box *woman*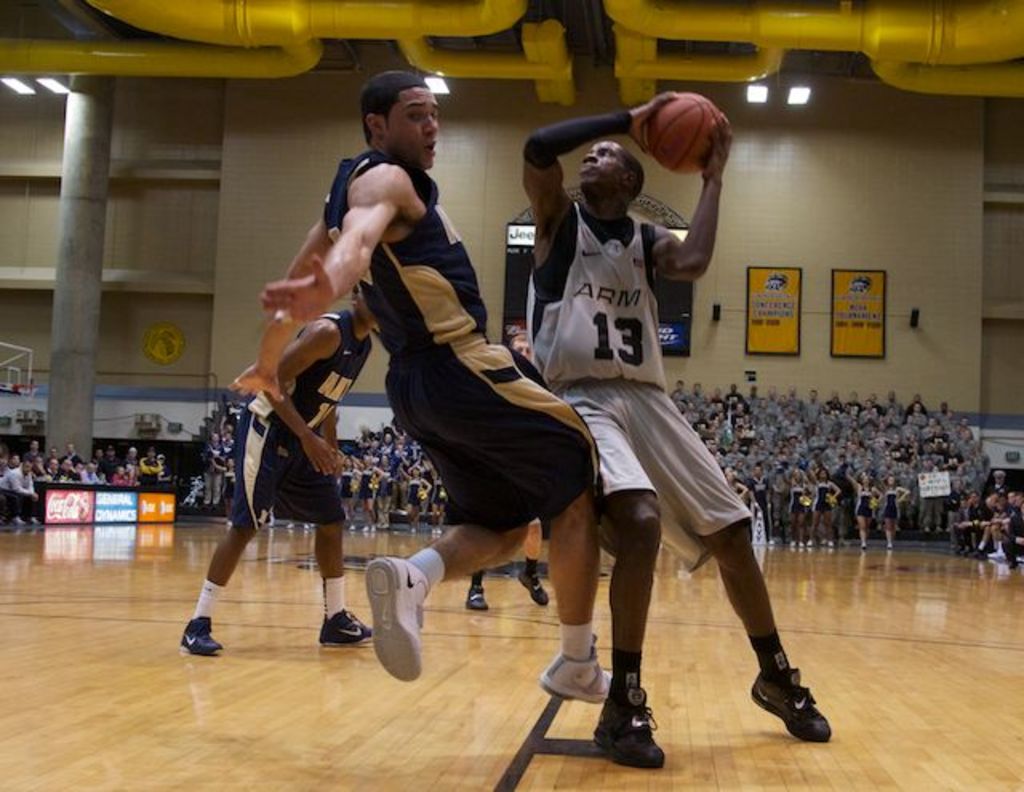
349,451,382,525
